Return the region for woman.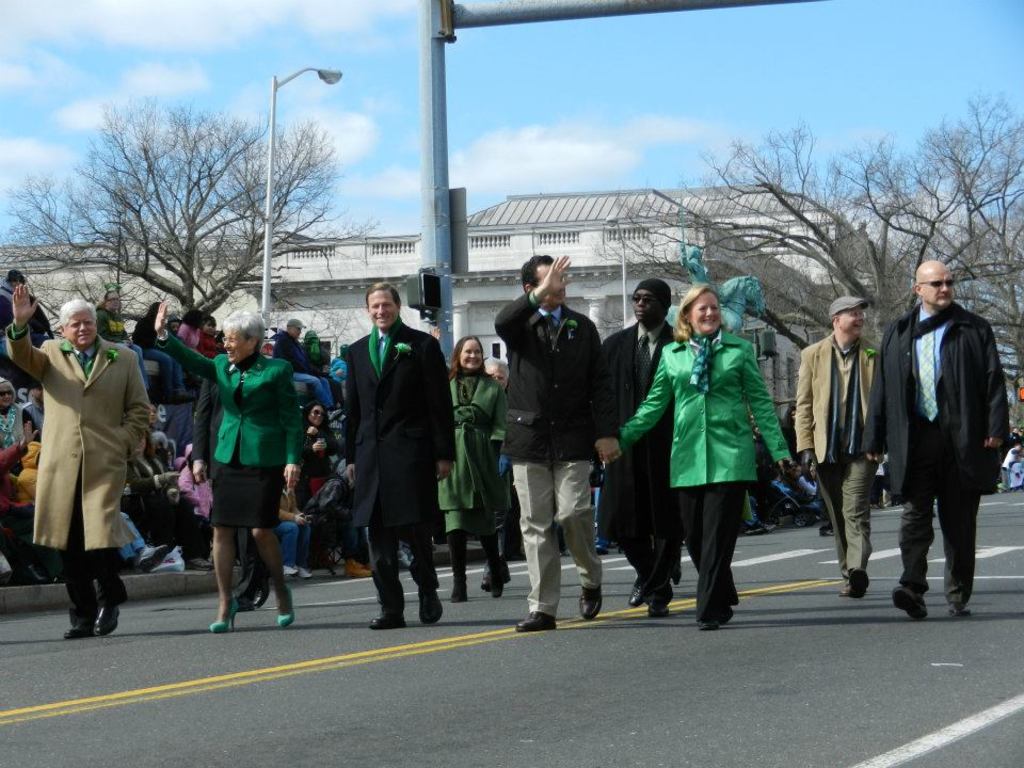
[431,336,508,603].
